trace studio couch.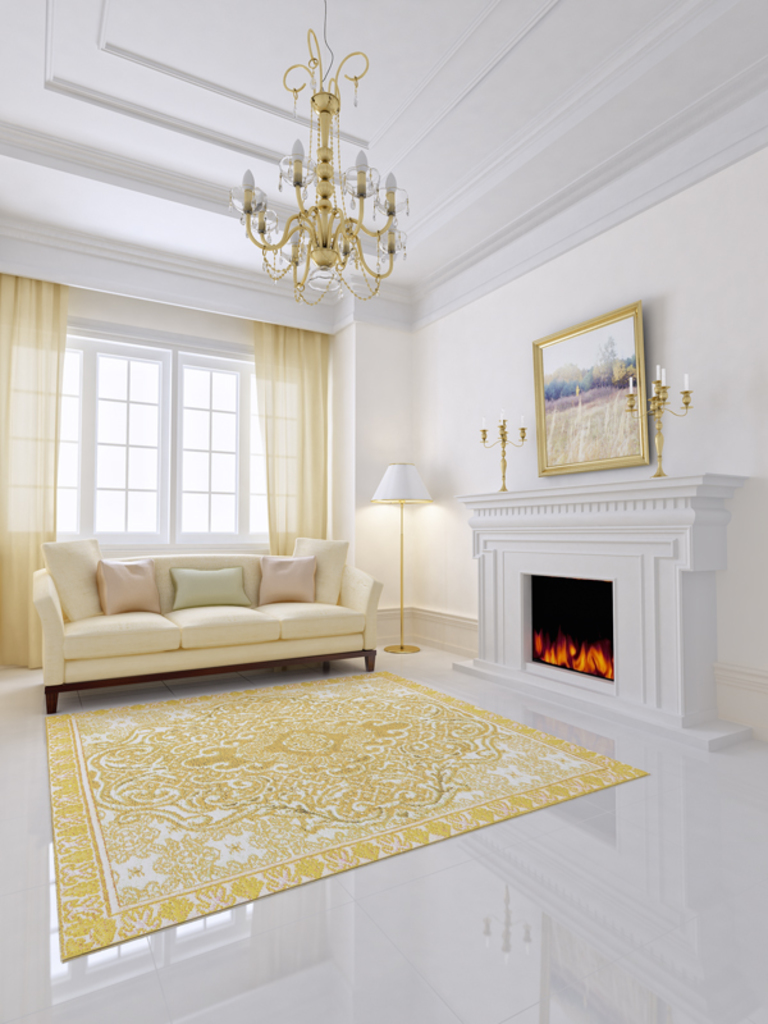
Traced to select_region(24, 530, 388, 718).
